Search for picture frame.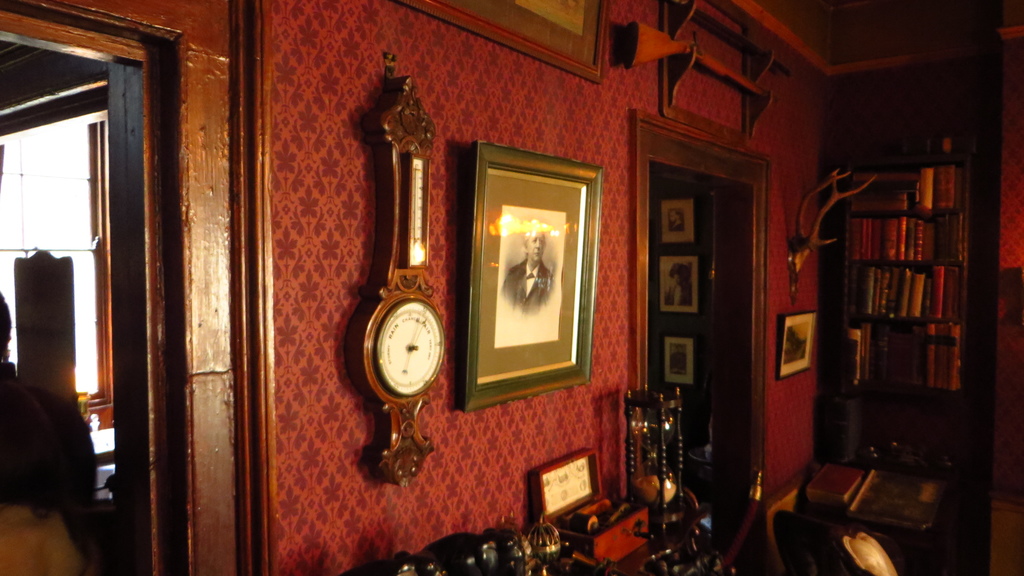
Found at {"x1": 520, "y1": 448, "x2": 612, "y2": 515}.
